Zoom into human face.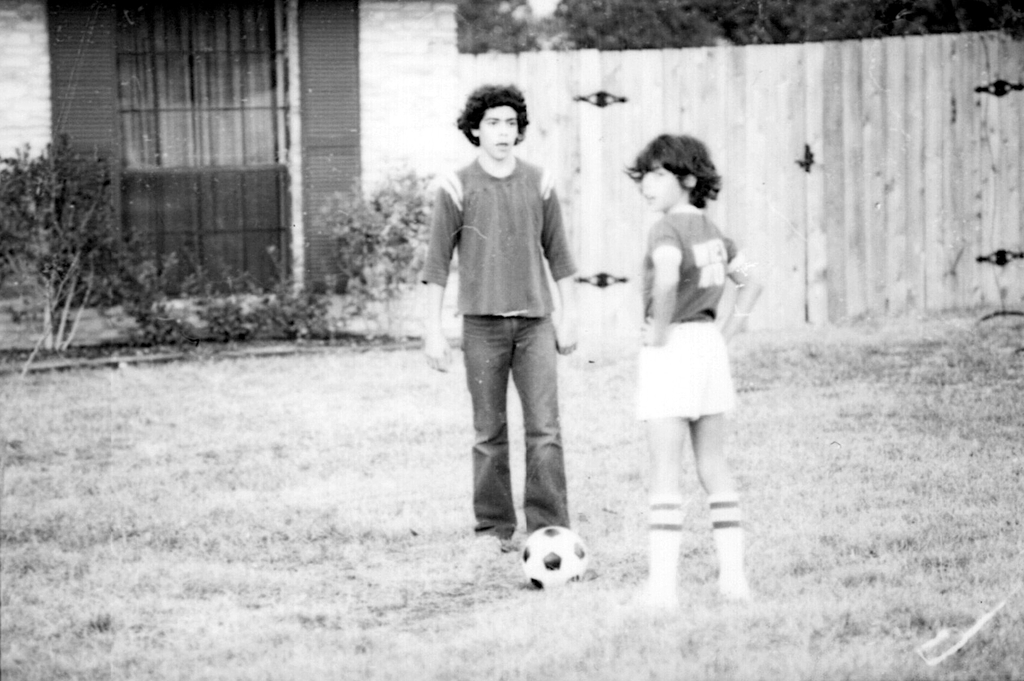
Zoom target: x1=479 y1=104 x2=519 y2=162.
